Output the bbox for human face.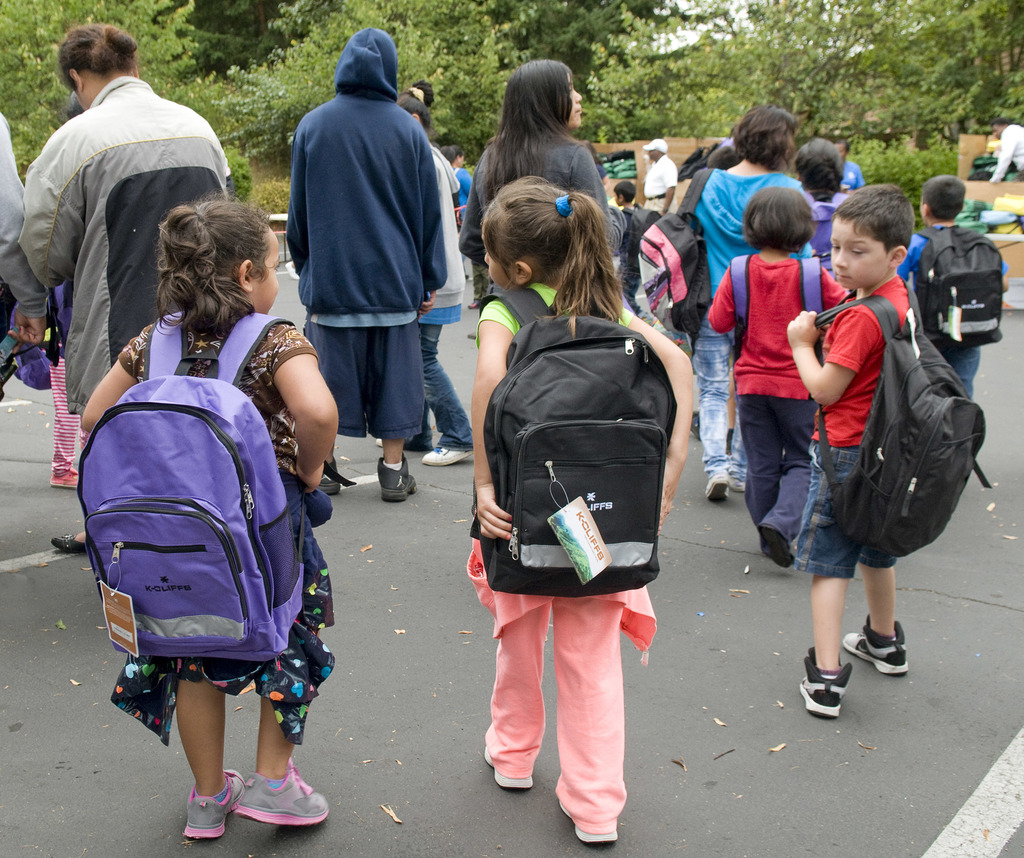
(479,248,506,289).
